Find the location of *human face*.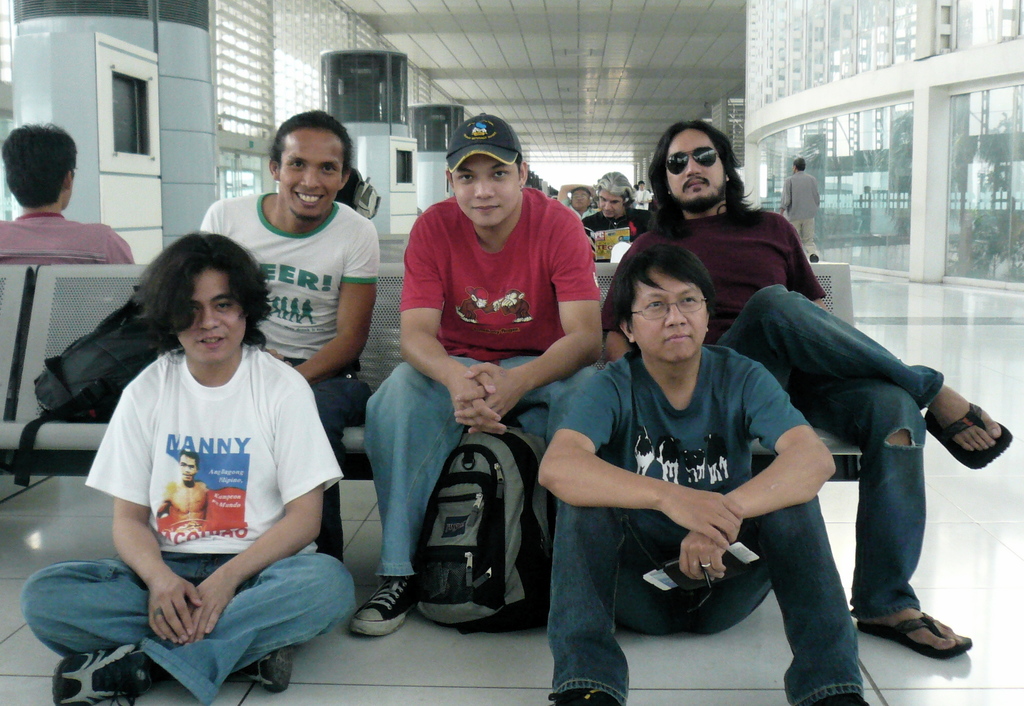
Location: [599,193,624,218].
